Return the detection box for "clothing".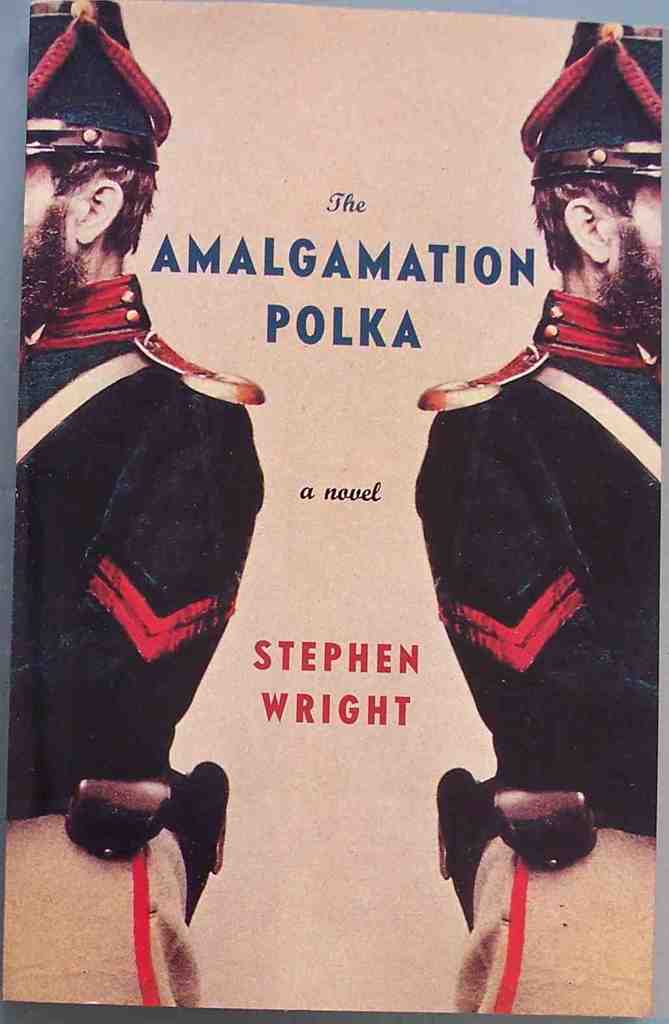
(19, 272, 255, 995).
